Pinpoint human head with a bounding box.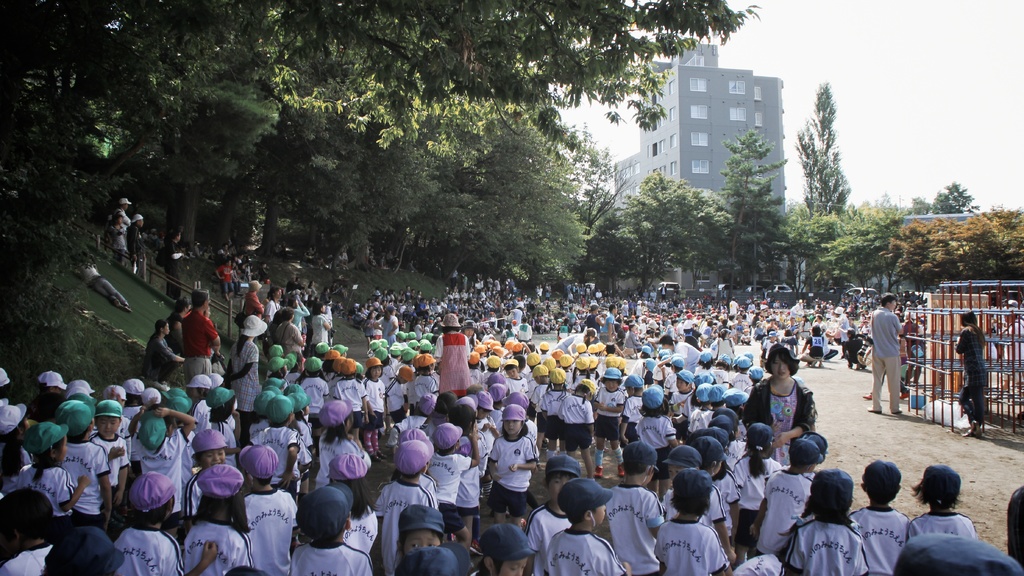
bbox=(28, 422, 70, 465).
